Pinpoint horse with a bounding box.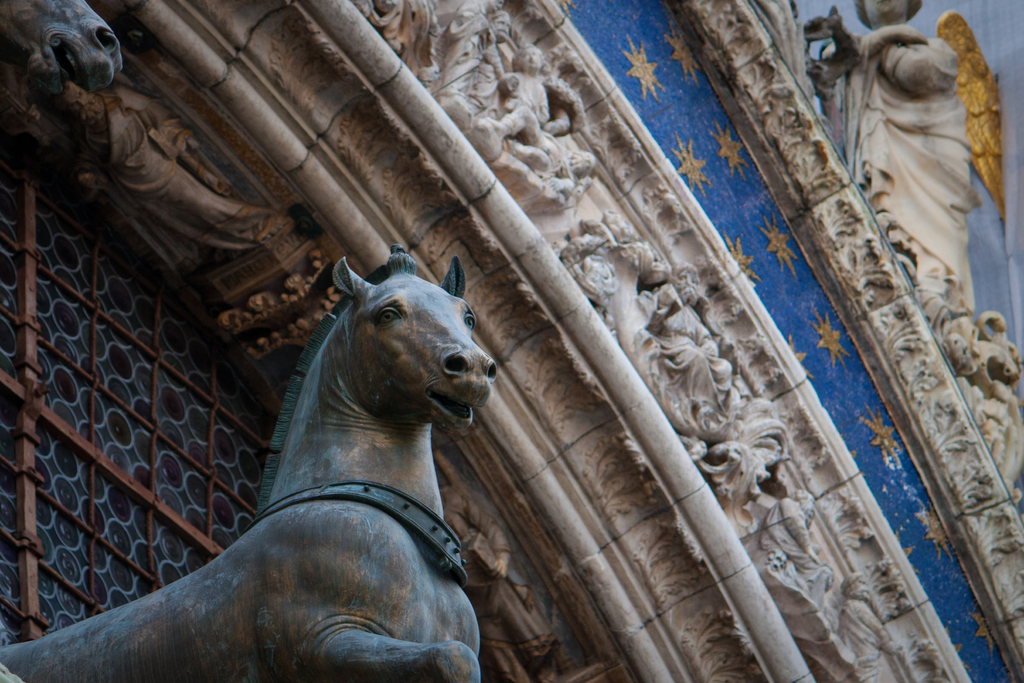
<region>0, 243, 496, 680</region>.
